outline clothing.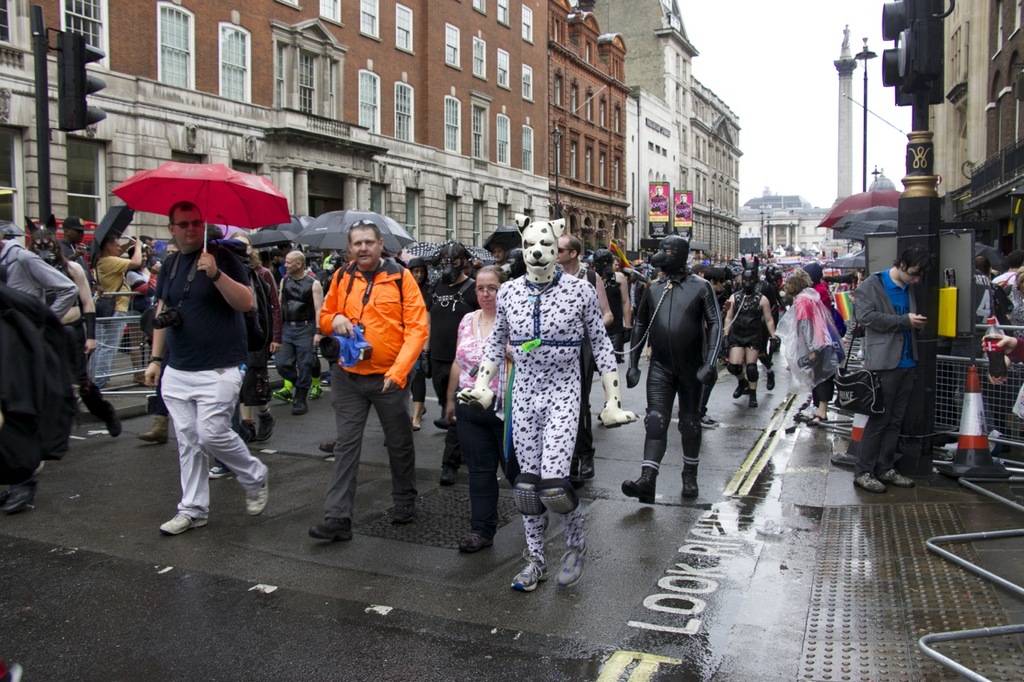
Outline: 46/253/108/413.
